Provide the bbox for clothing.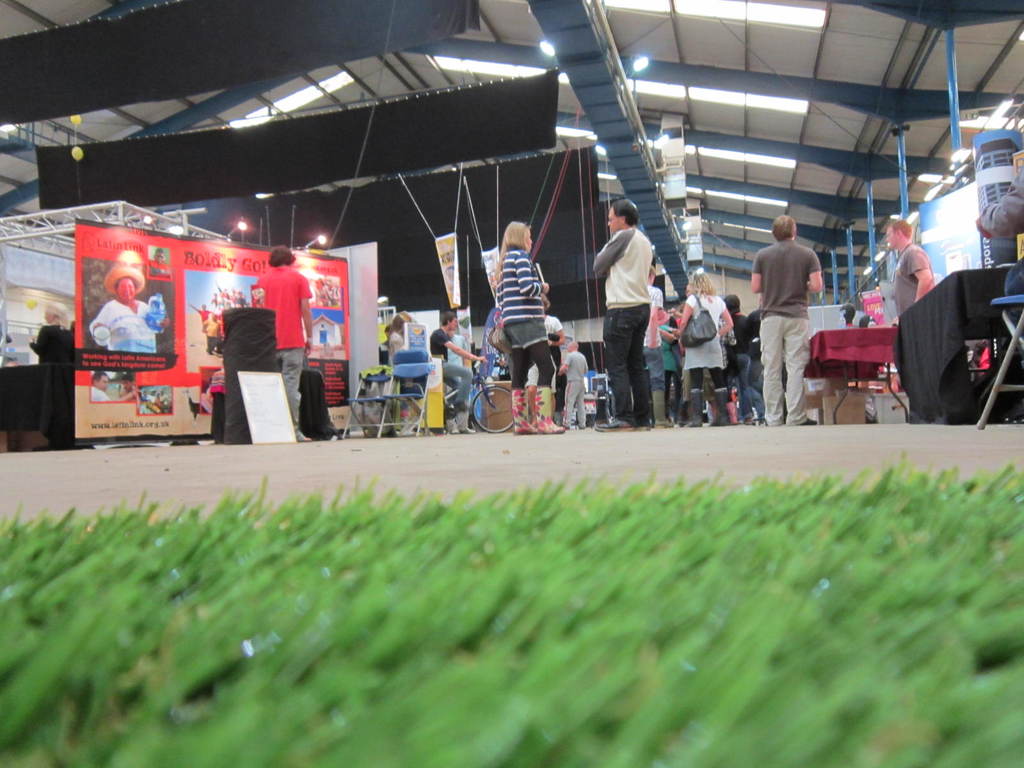
detection(256, 266, 308, 436).
